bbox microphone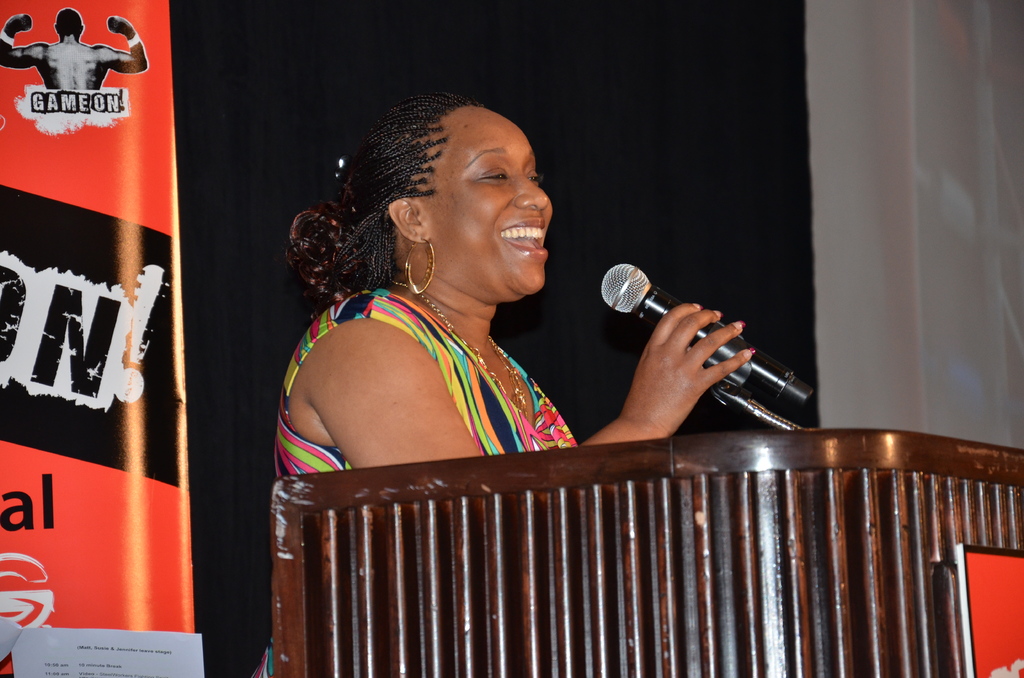
box=[579, 267, 804, 438]
